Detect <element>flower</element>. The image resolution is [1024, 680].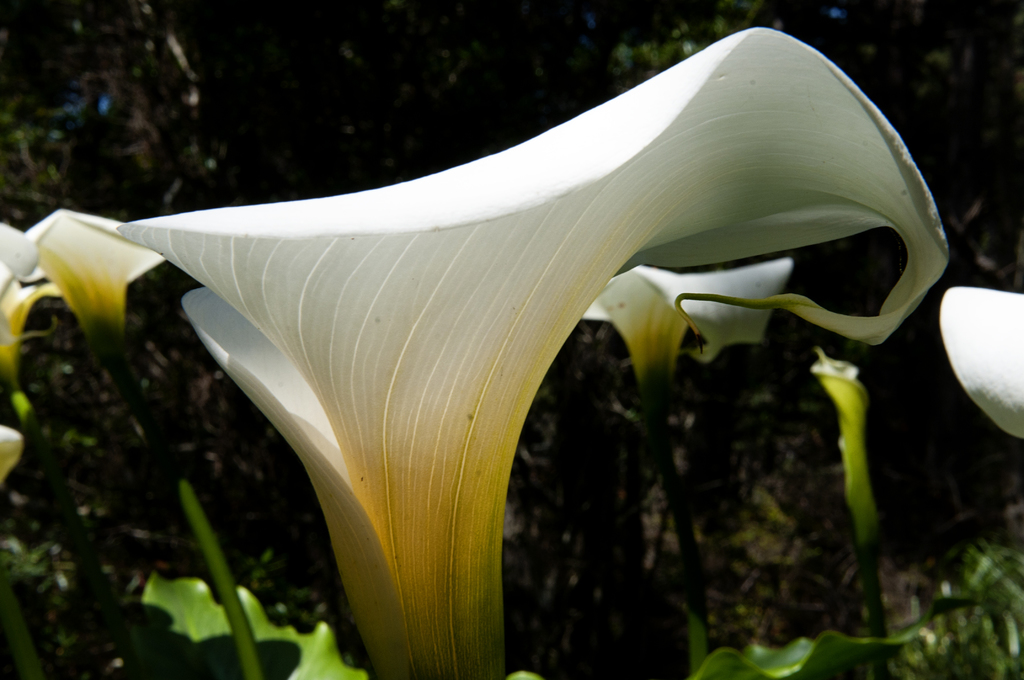
(left=930, top=287, right=1023, bottom=452).
